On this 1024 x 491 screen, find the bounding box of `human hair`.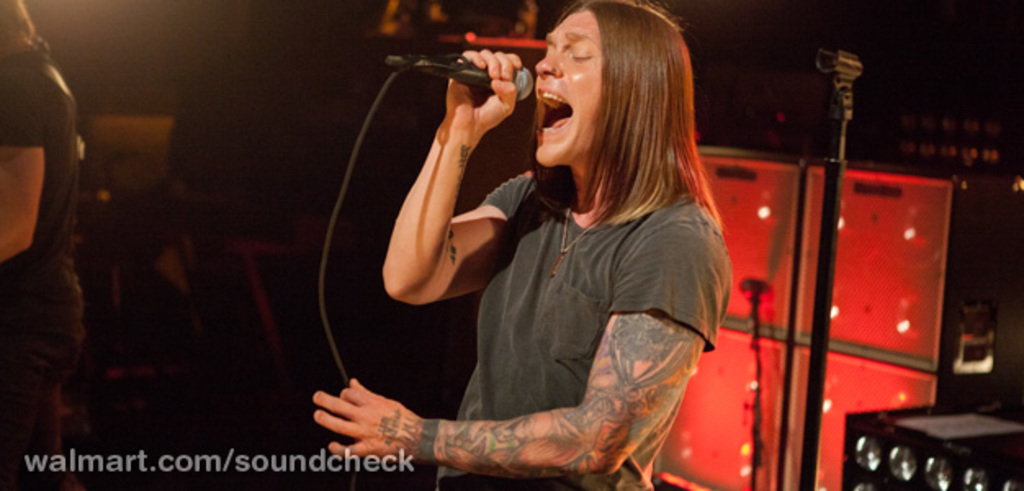
Bounding box: <region>515, 2, 676, 242</region>.
